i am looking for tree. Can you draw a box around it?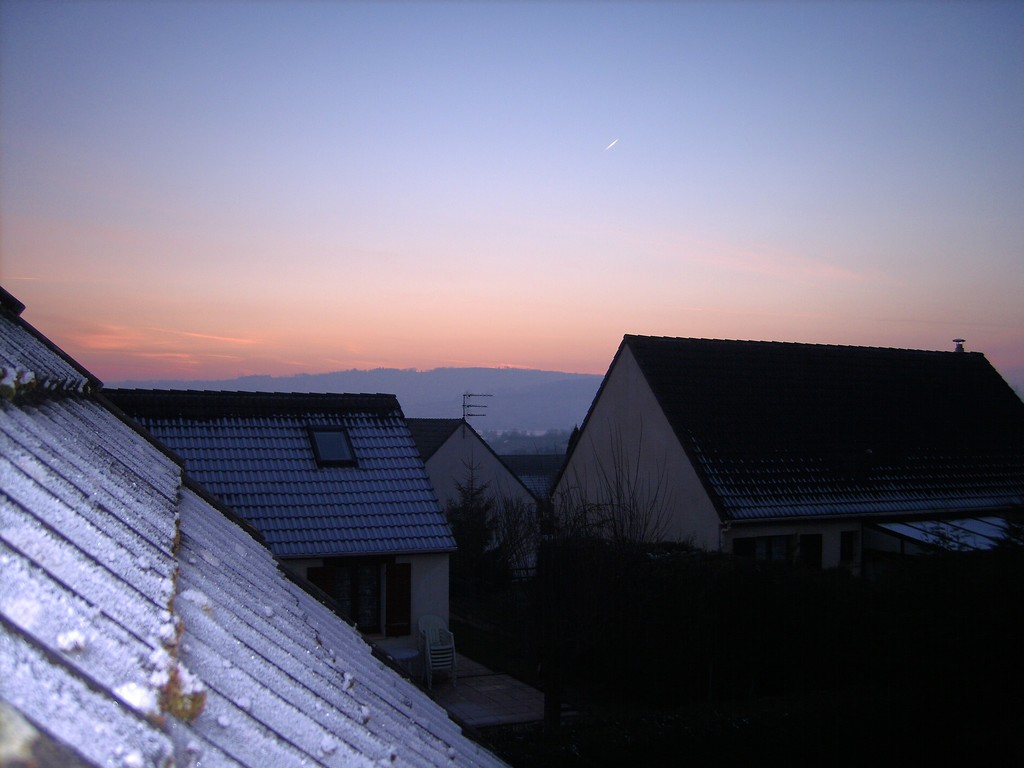
Sure, the bounding box is [882,492,1022,685].
